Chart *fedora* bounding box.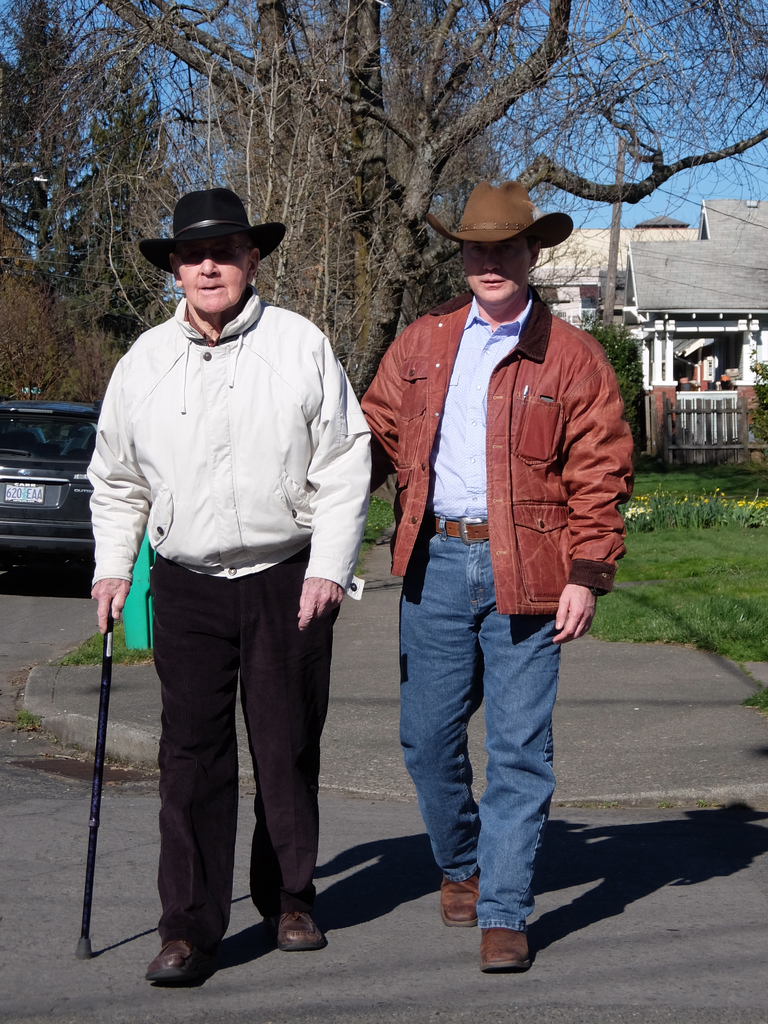
Charted: <box>138,182,285,259</box>.
